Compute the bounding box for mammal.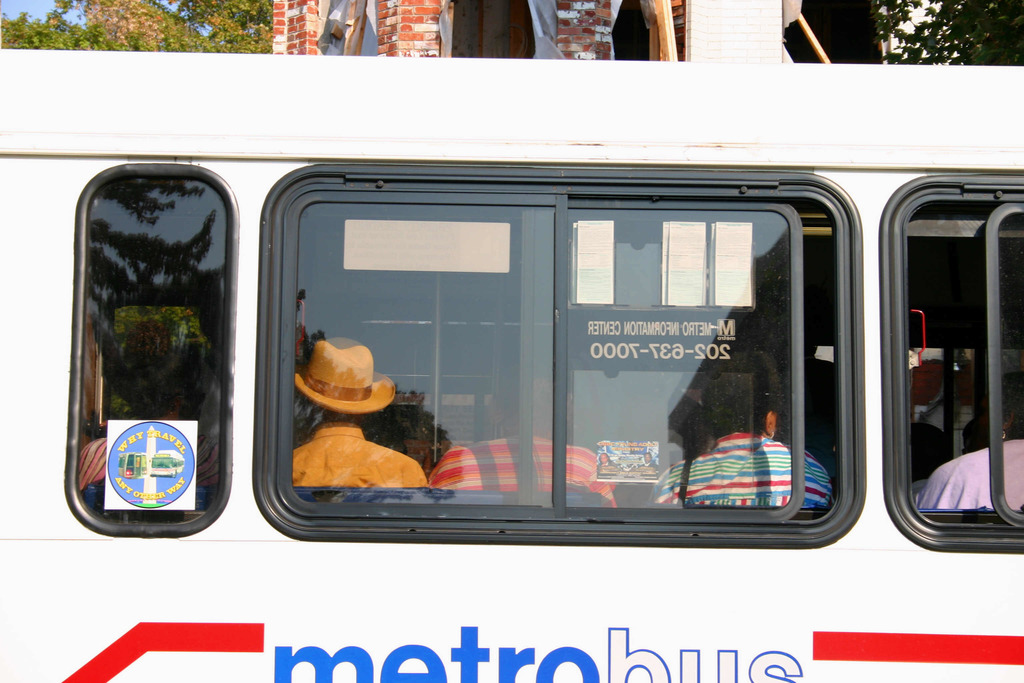
bbox=(653, 346, 836, 516).
